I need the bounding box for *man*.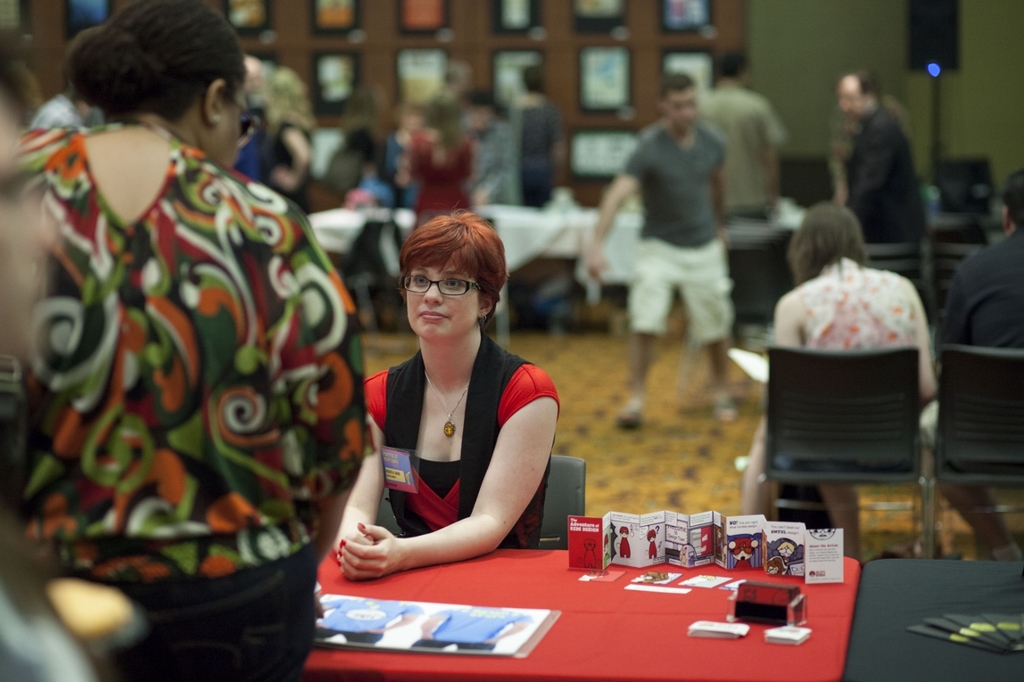
Here it is: (left=932, top=170, right=1023, bottom=566).
